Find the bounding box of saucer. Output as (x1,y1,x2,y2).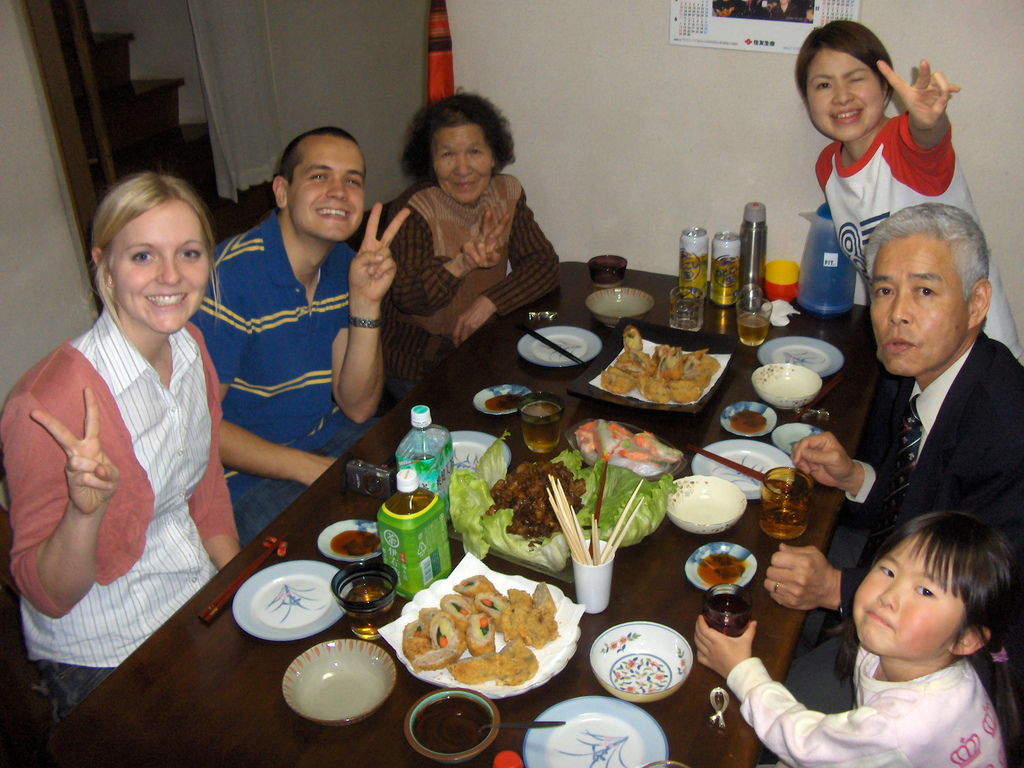
(473,383,534,415).
